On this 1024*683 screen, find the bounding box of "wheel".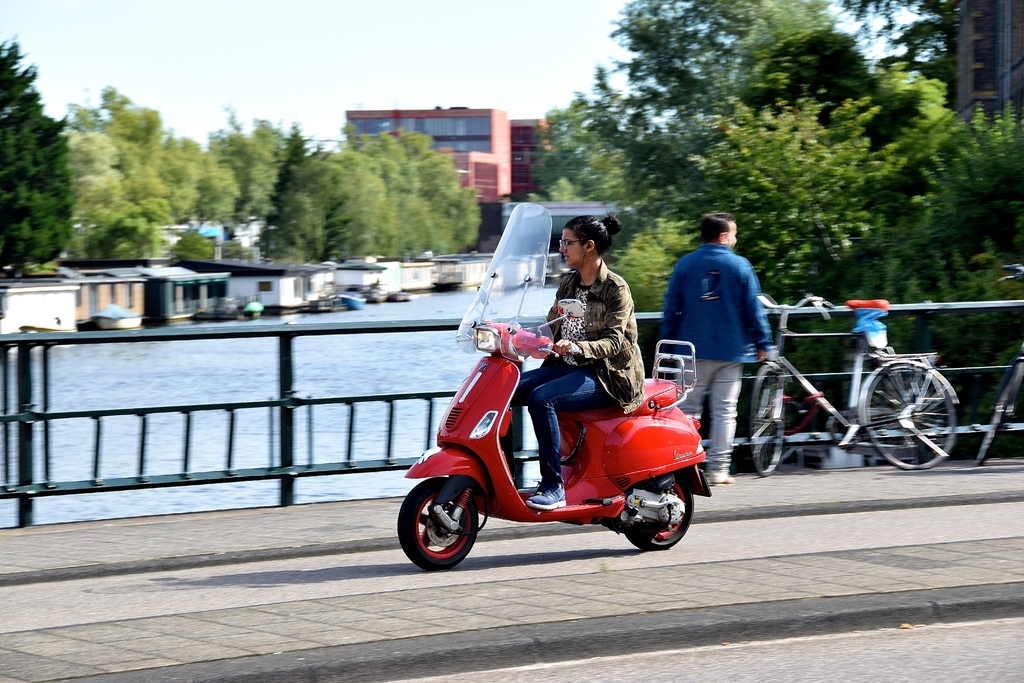
Bounding box: x1=627, y1=472, x2=694, y2=554.
